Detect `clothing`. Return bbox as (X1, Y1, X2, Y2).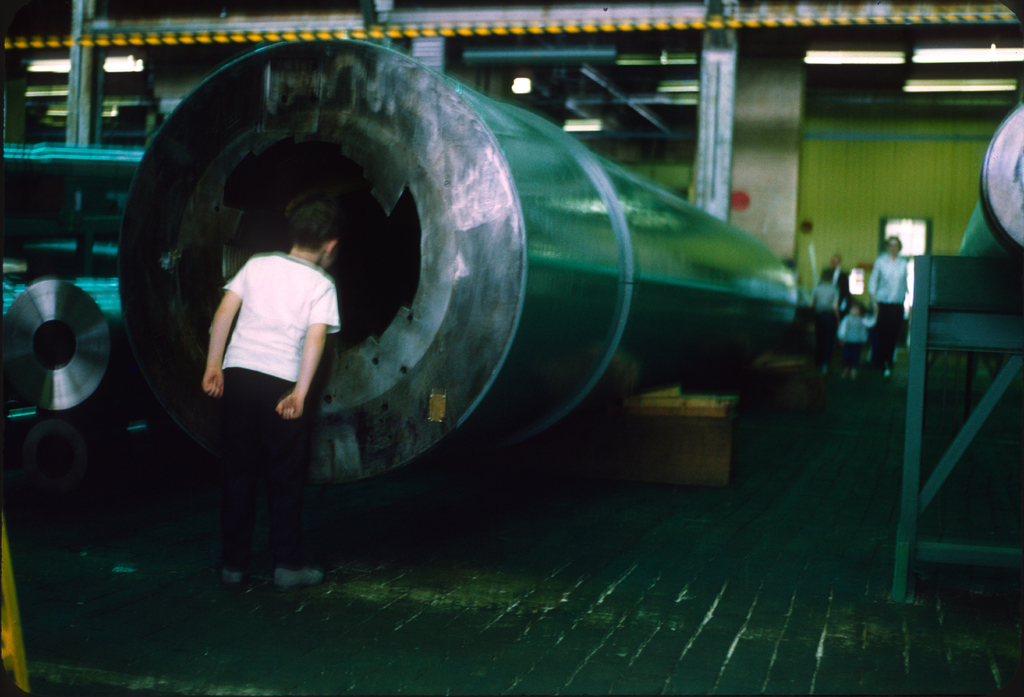
(839, 309, 876, 363).
